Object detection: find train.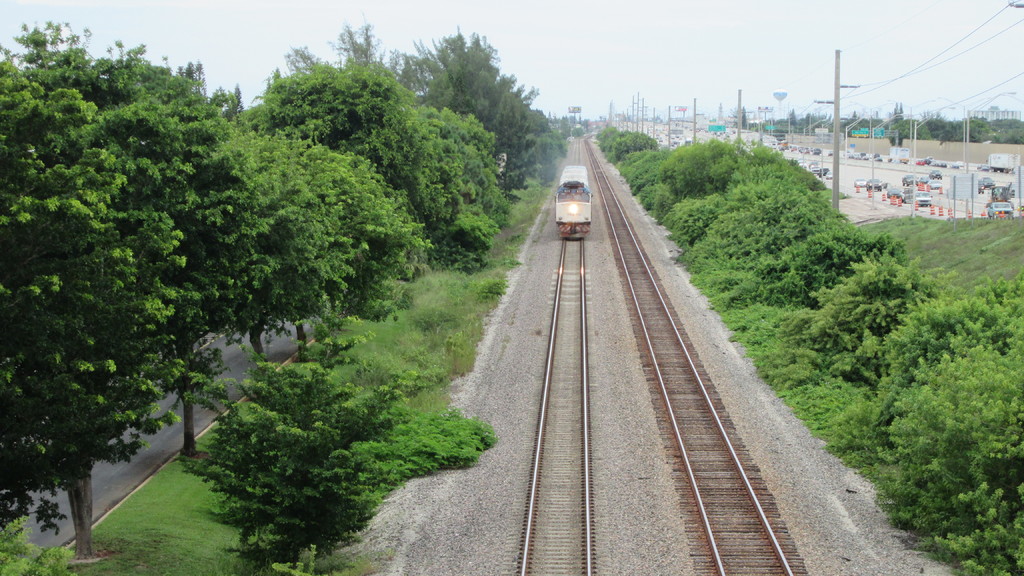
l=556, t=164, r=591, b=239.
